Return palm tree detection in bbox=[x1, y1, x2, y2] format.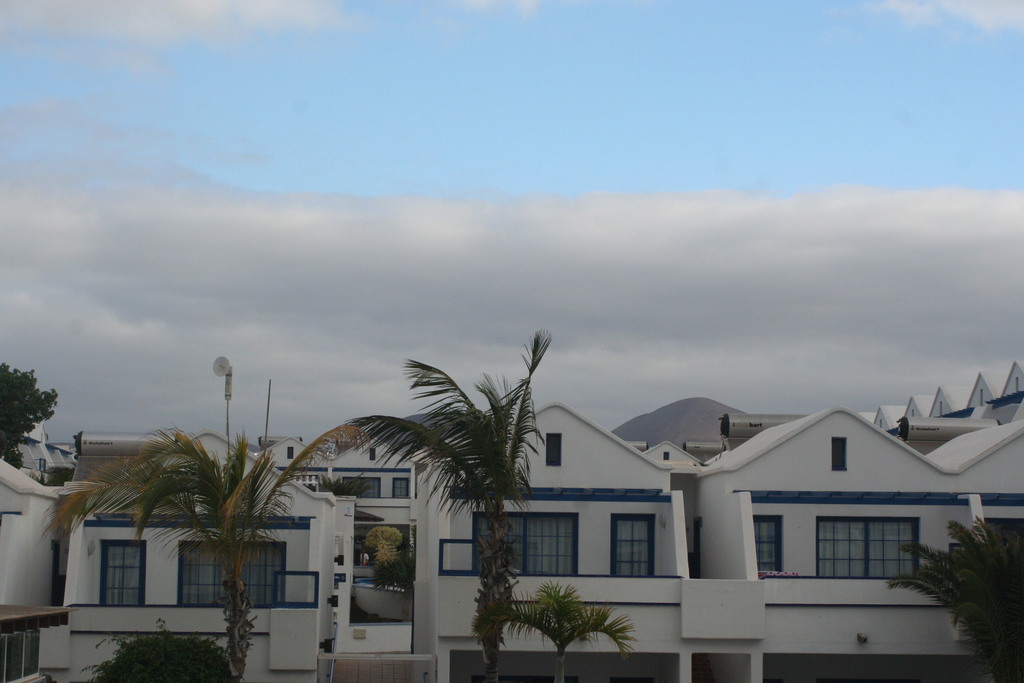
bbox=[33, 420, 369, 680].
